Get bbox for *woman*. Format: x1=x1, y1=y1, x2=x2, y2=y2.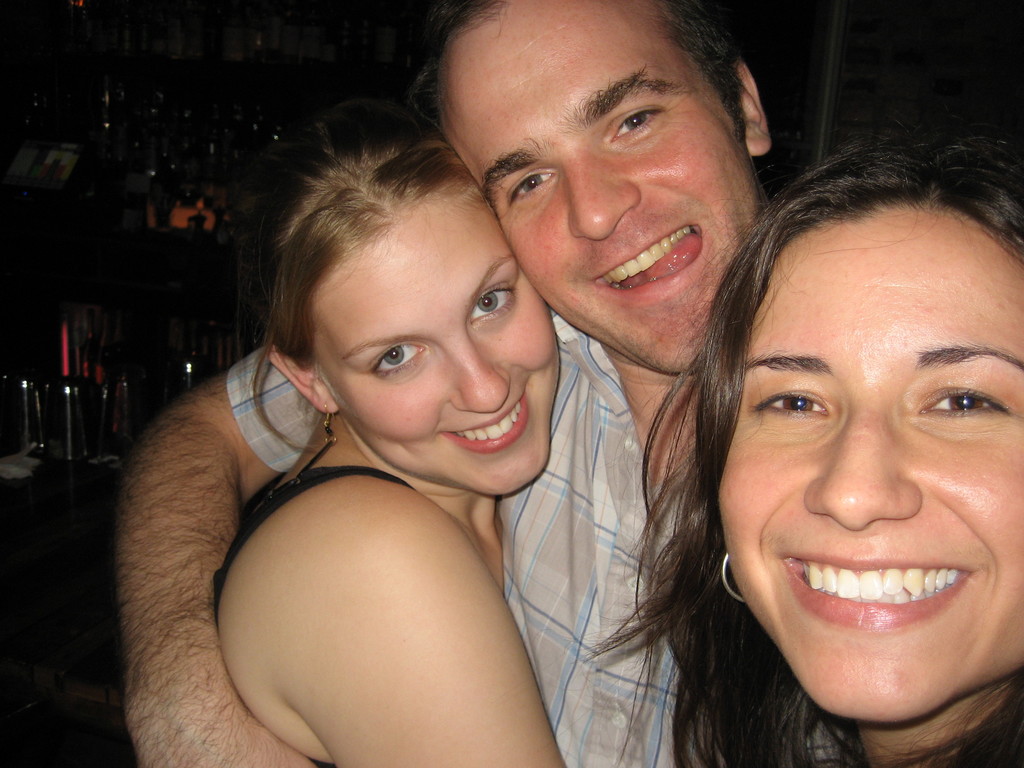
x1=609, y1=121, x2=1023, y2=767.
